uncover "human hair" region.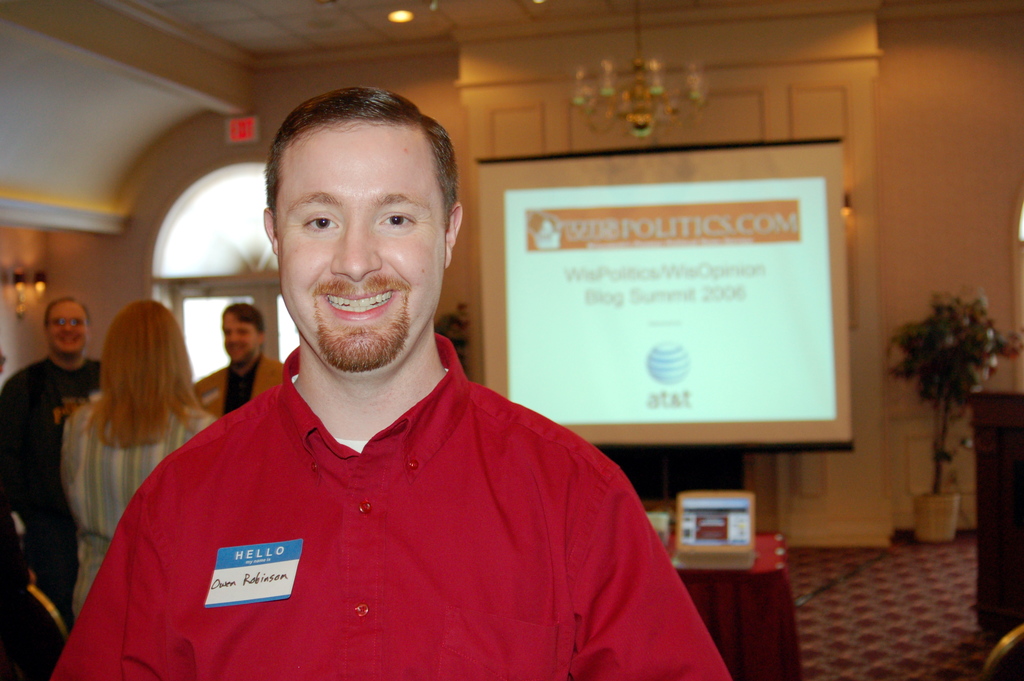
Uncovered: region(222, 301, 266, 341).
